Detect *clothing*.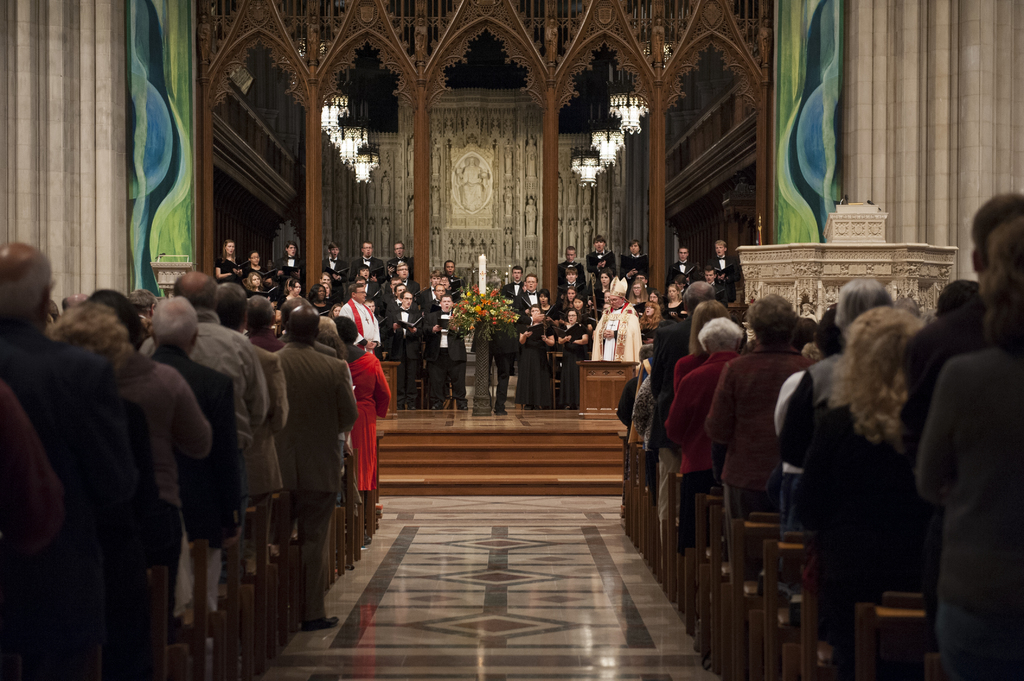
Detected at left=0, top=368, right=74, bottom=667.
